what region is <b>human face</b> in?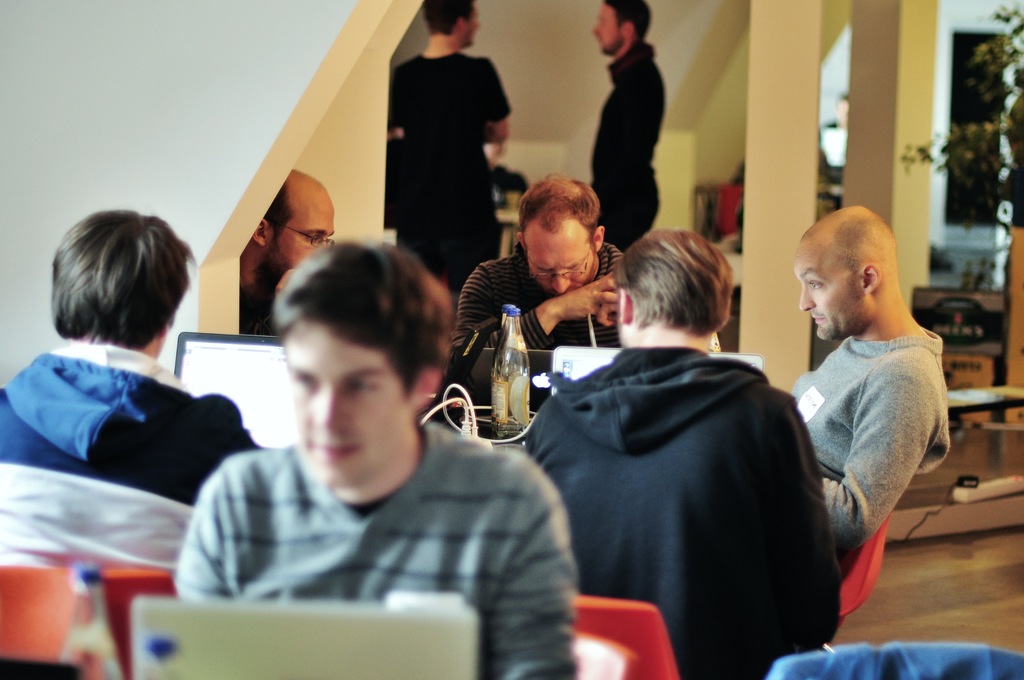
{"x1": 287, "y1": 322, "x2": 406, "y2": 490}.
